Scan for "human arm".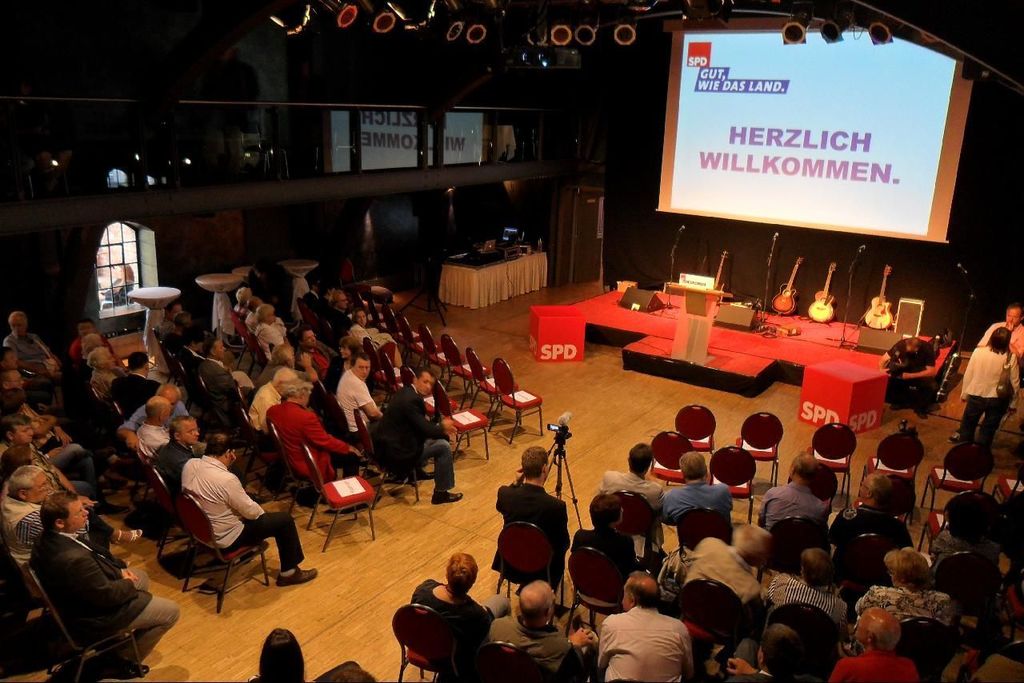
Scan result: locate(22, 362, 42, 377).
